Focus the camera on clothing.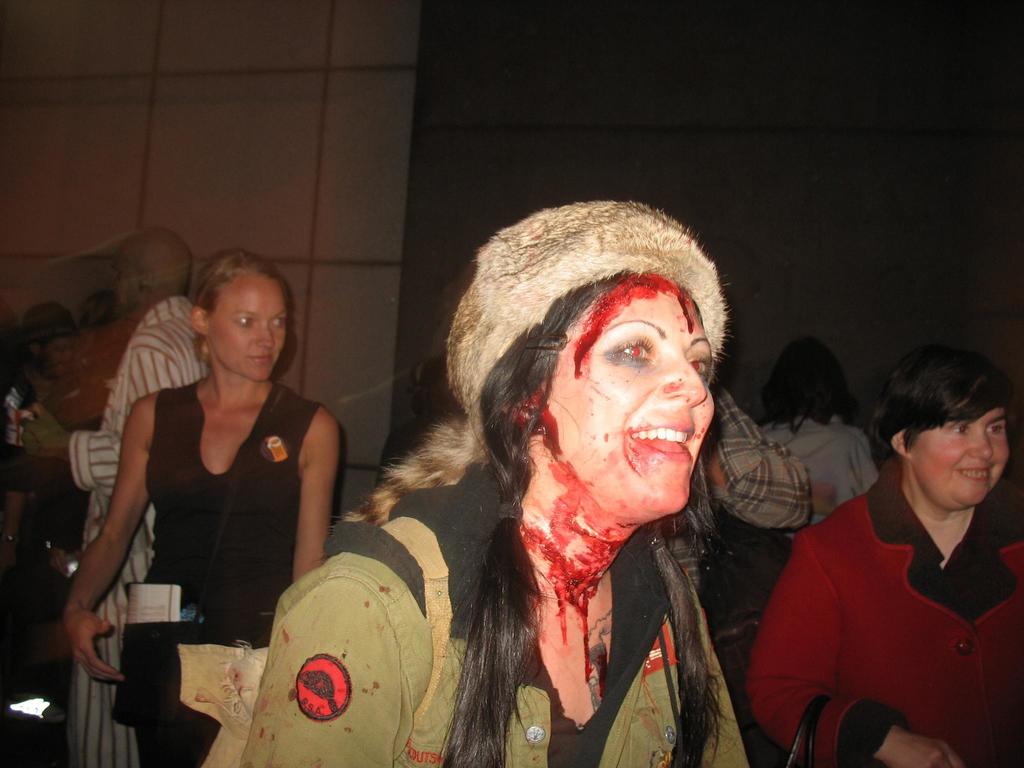
Focus region: pyautogui.locateOnScreen(755, 453, 1018, 756).
